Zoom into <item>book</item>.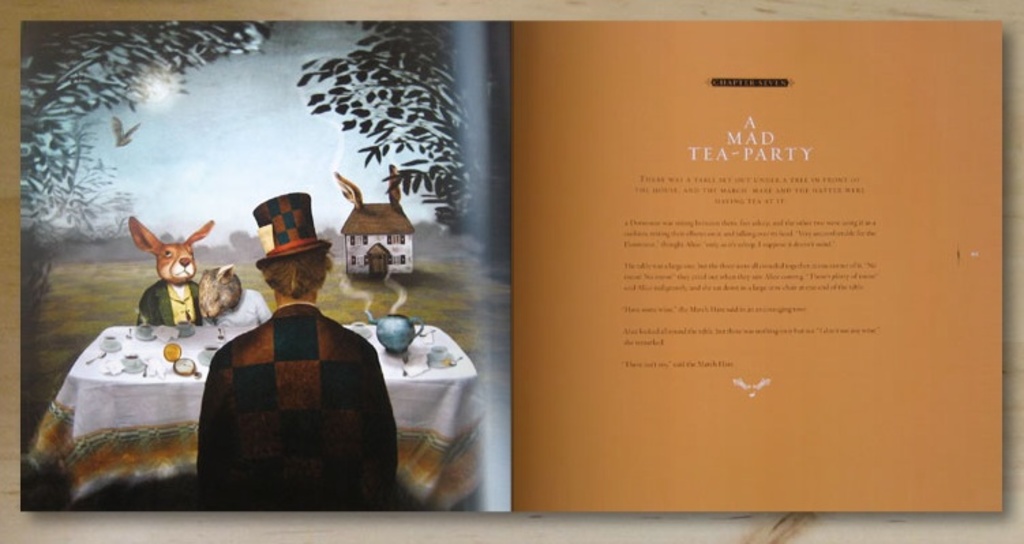
Zoom target: <box>510,23,1002,513</box>.
